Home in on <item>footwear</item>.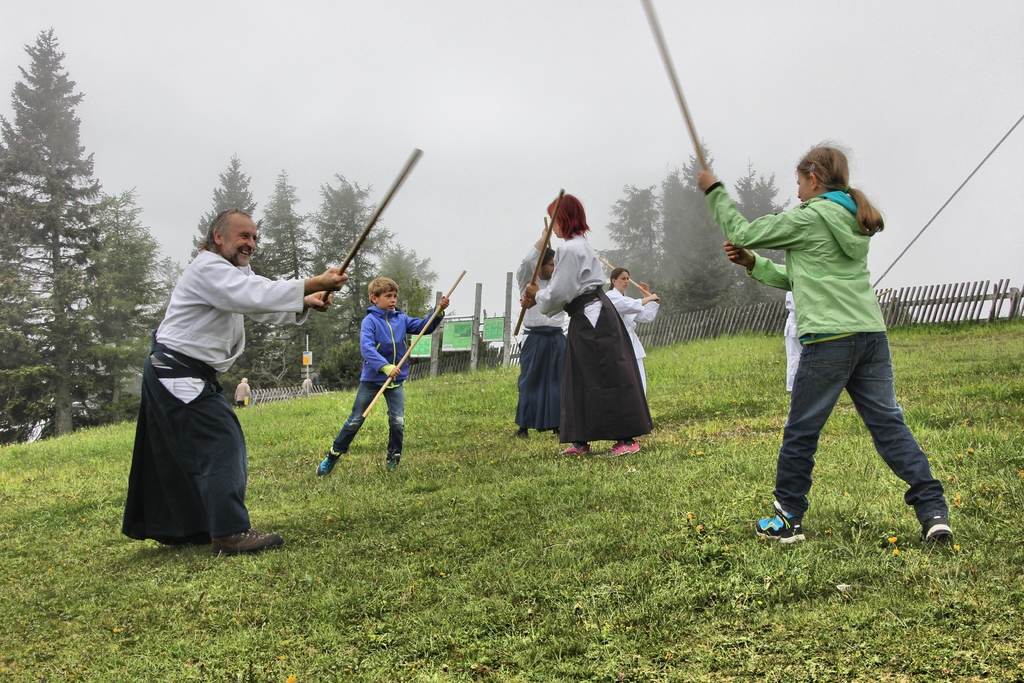
Homed in at [x1=383, y1=456, x2=399, y2=472].
